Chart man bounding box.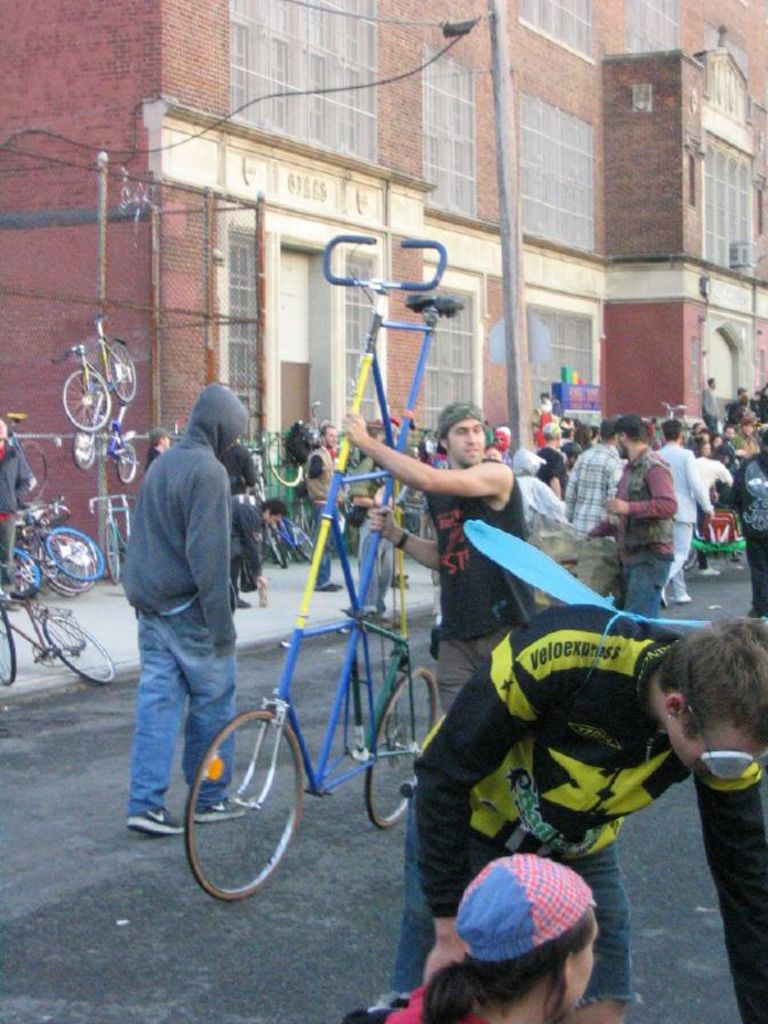
Charted: 0/420/36/595.
